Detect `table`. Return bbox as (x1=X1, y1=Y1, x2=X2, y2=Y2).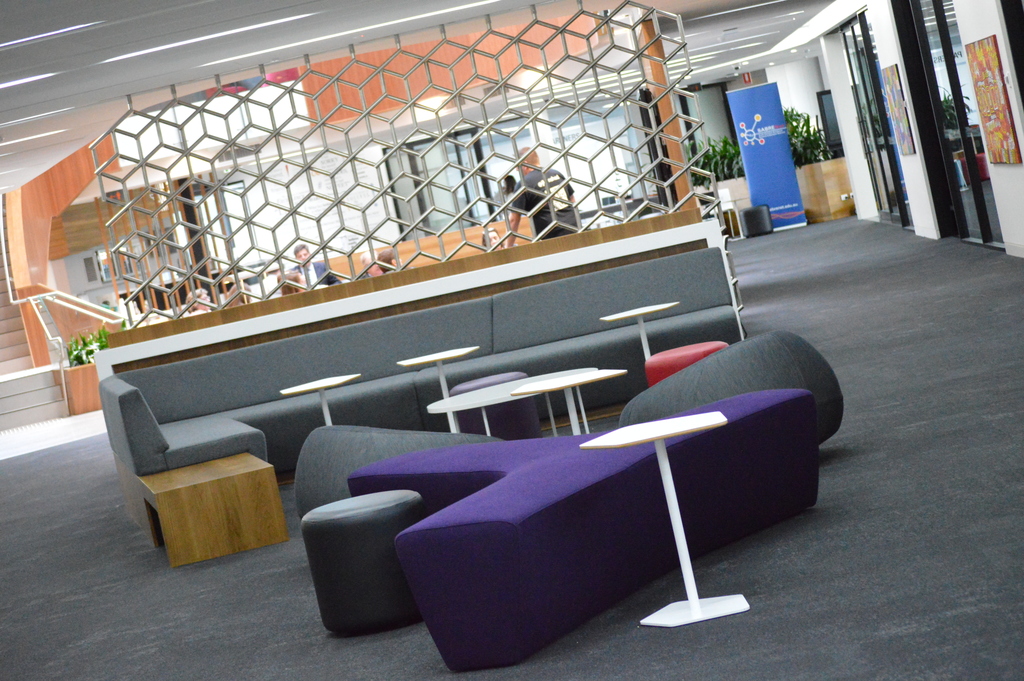
(x1=280, y1=374, x2=362, y2=425).
